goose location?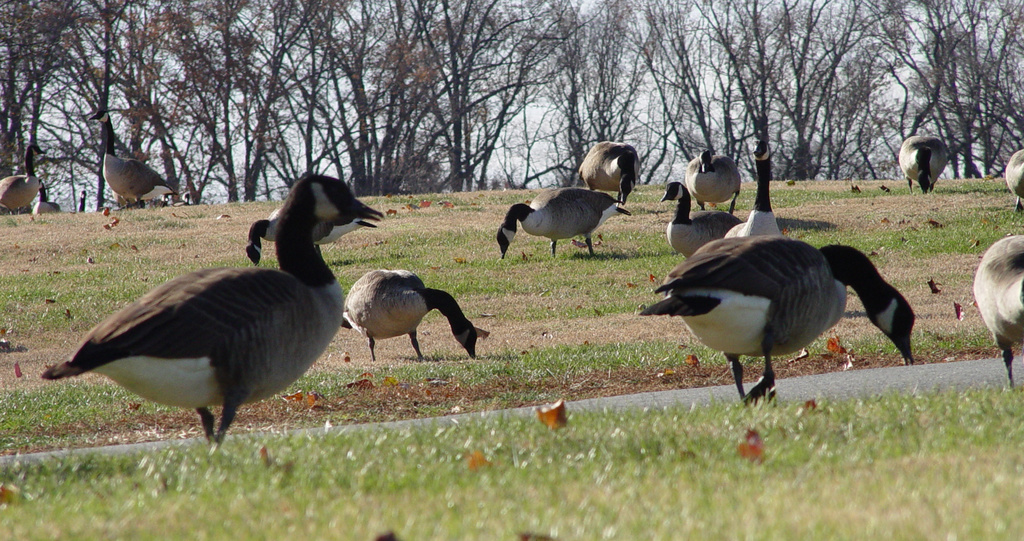
[x1=897, y1=133, x2=948, y2=194]
